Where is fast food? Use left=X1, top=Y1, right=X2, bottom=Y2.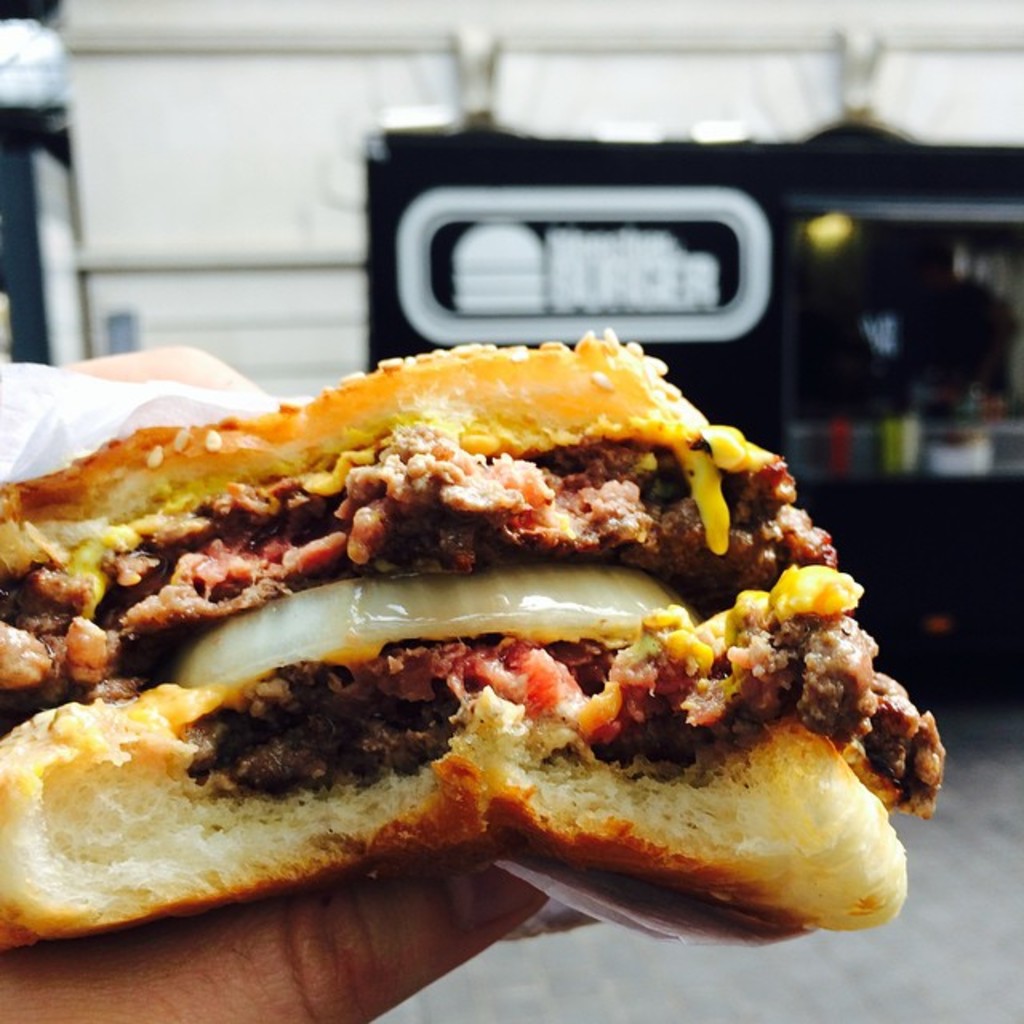
left=3, top=333, right=955, bottom=939.
